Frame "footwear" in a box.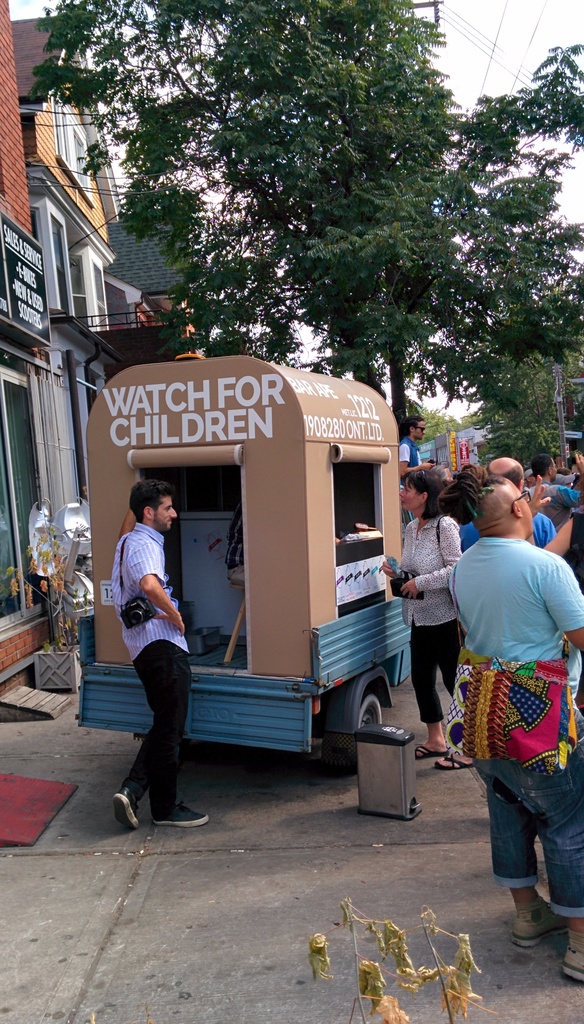
115,785,142,829.
